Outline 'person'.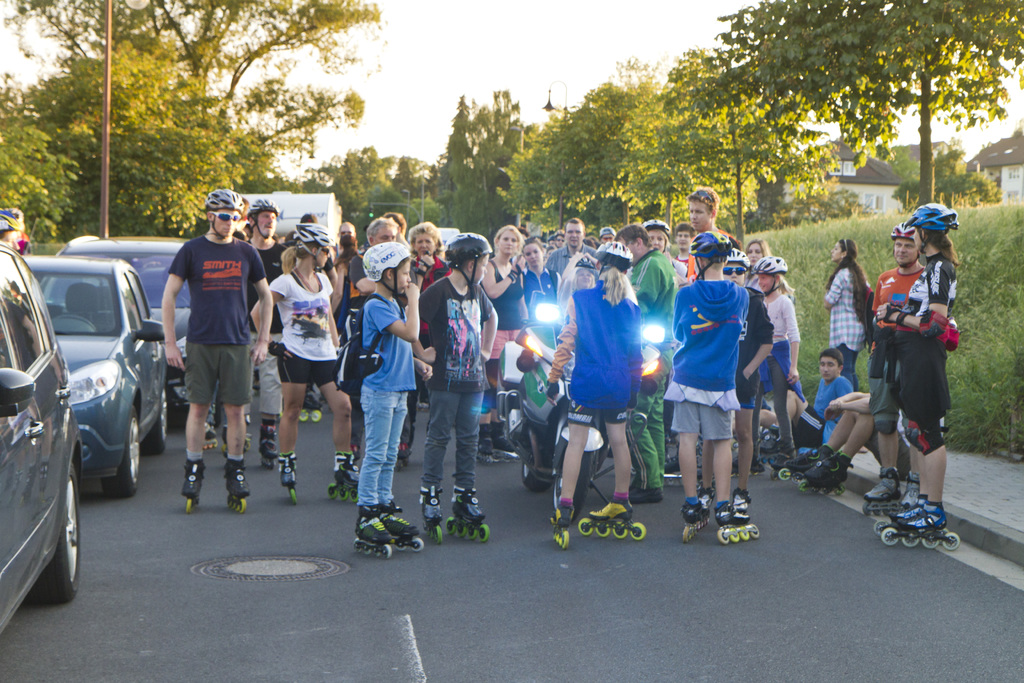
Outline: {"left": 0, "top": 208, "right": 24, "bottom": 250}.
